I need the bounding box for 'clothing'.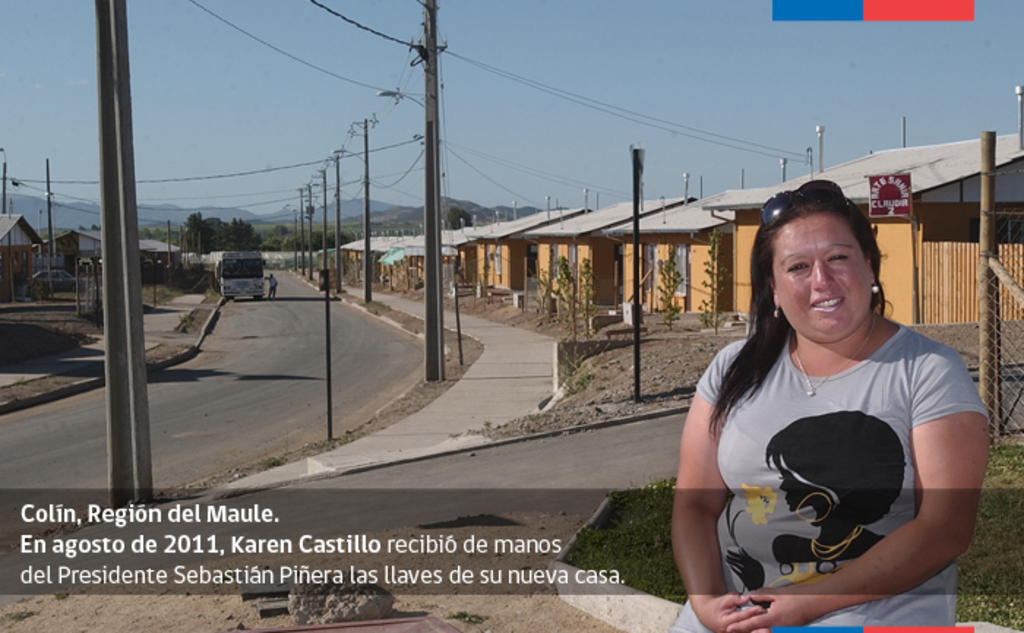
Here it is: [701, 303, 974, 602].
